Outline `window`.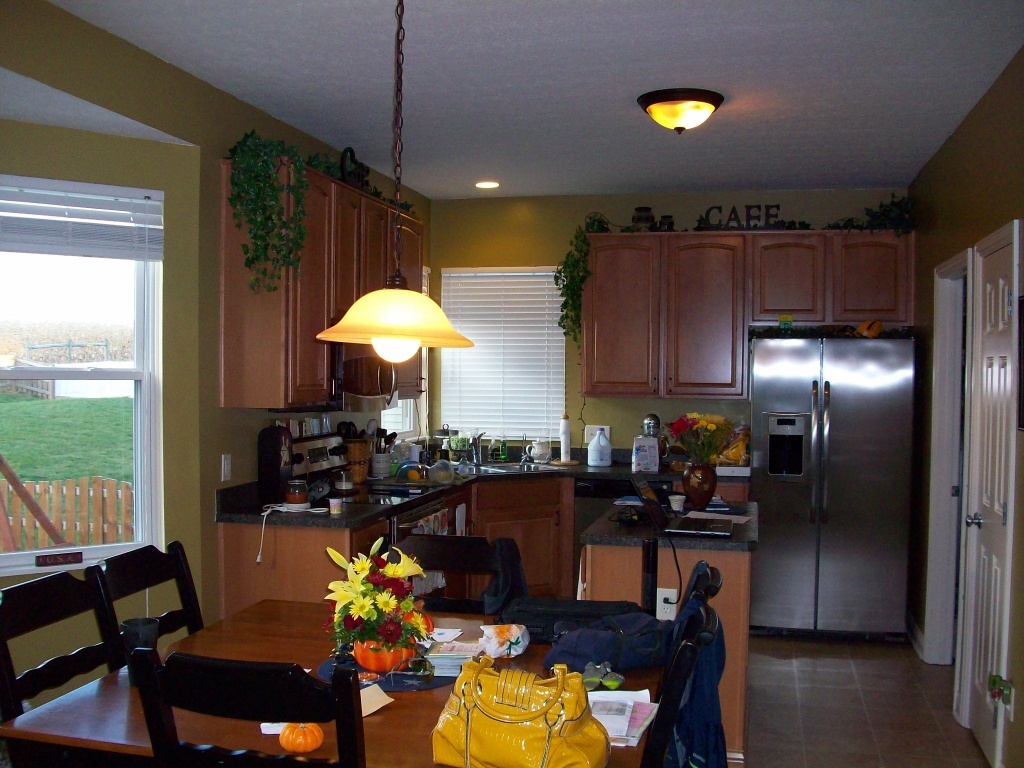
Outline: left=16, top=127, right=187, bottom=583.
